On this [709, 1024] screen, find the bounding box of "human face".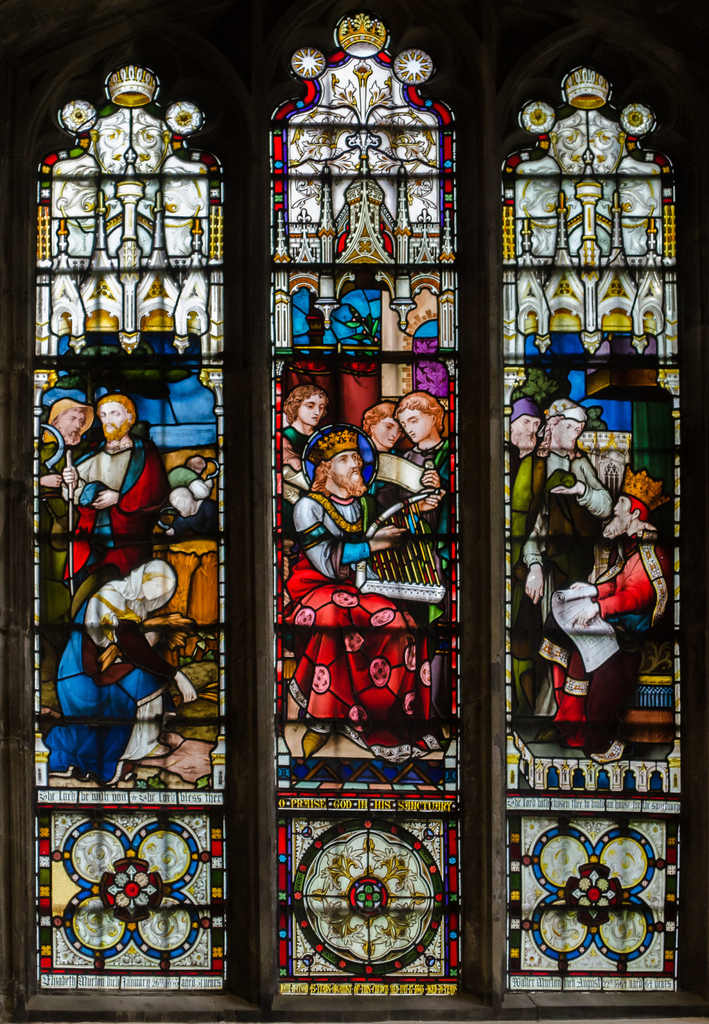
Bounding box: 511,413,536,452.
